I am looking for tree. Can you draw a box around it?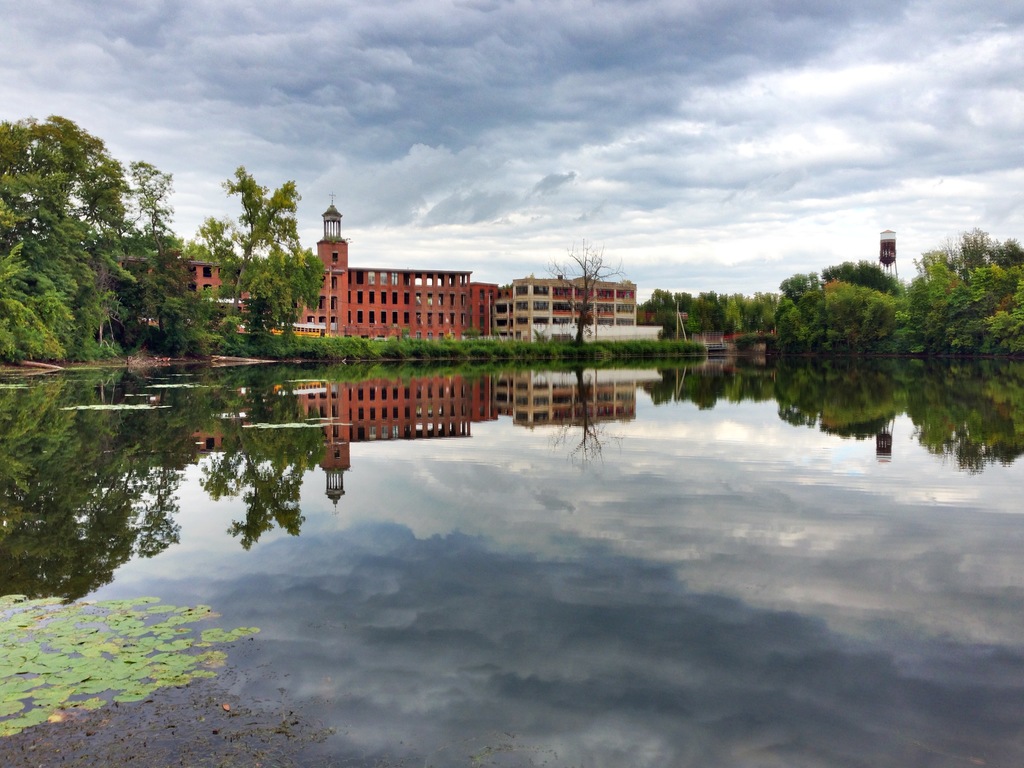
Sure, the bounding box is <bbox>202, 170, 329, 345</bbox>.
